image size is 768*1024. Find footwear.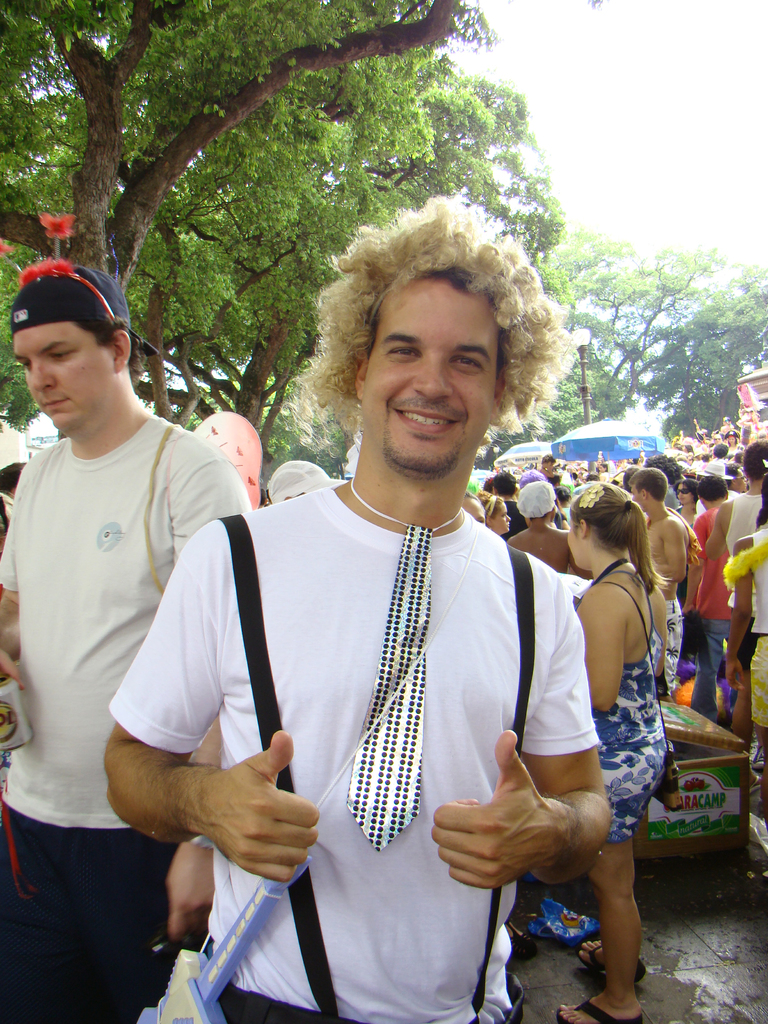
[x1=554, y1=998, x2=650, y2=1023].
